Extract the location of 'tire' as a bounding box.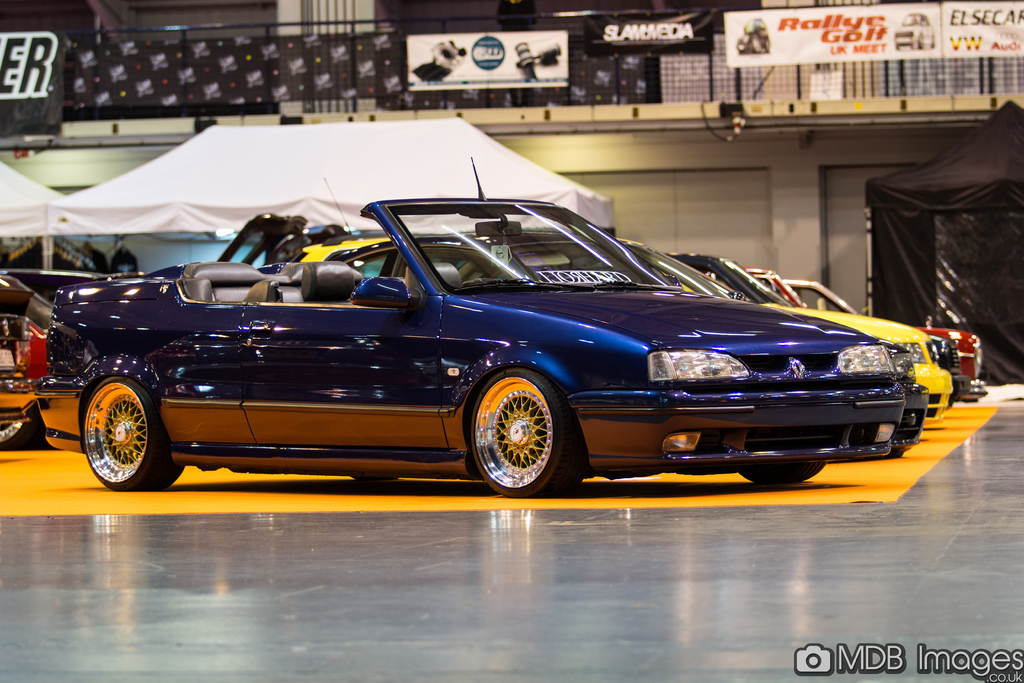
918,33,924,47.
